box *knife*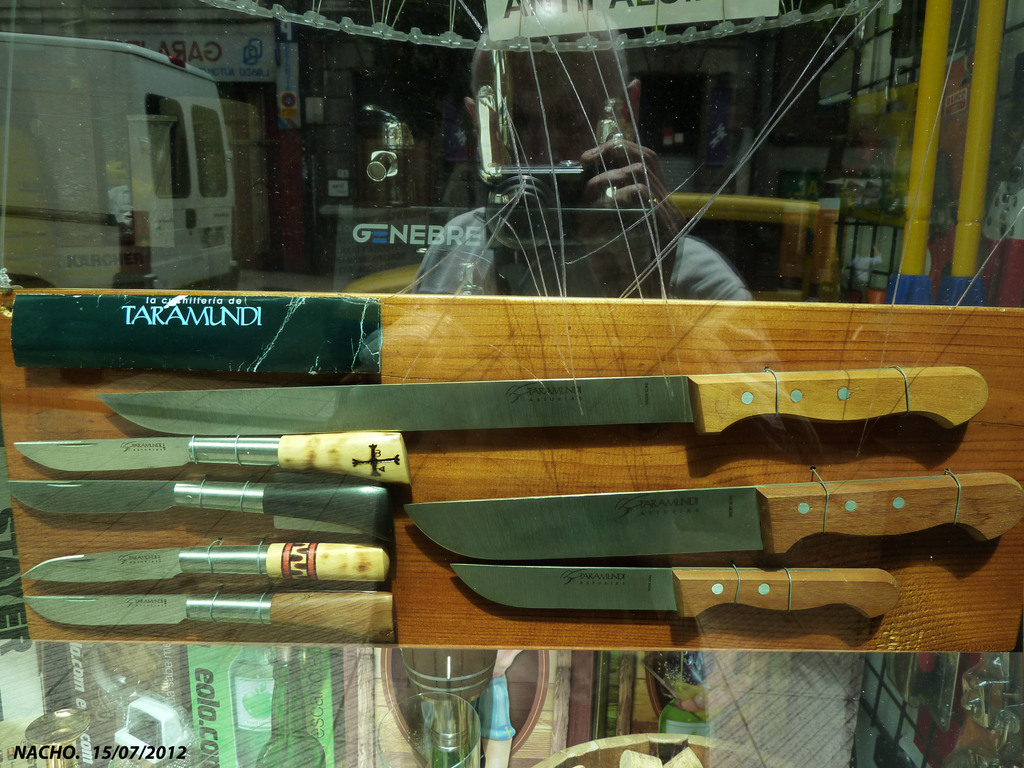
x1=449 y1=565 x2=900 y2=624
